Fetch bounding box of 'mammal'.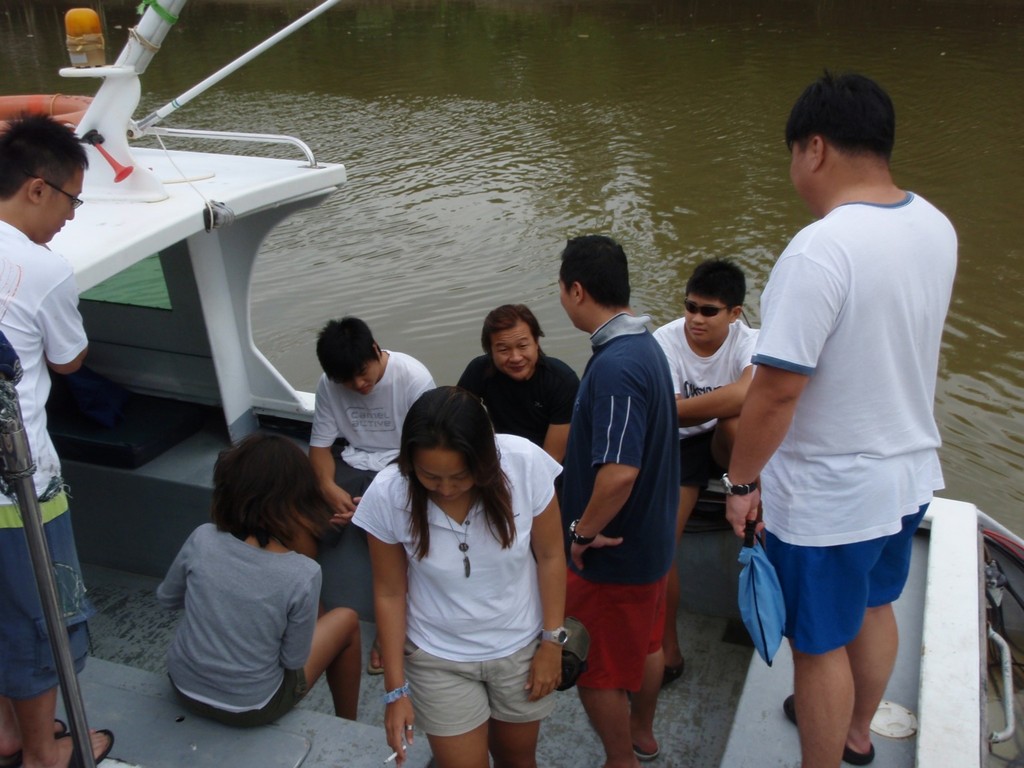
Bbox: {"x1": 346, "y1": 391, "x2": 560, "y2": 767}.
